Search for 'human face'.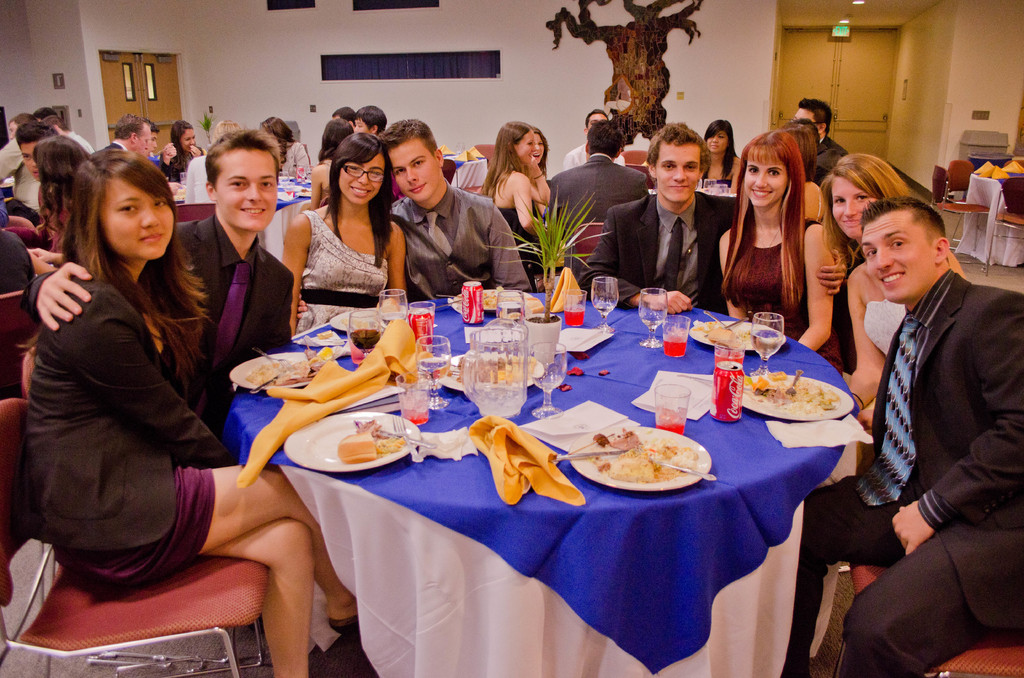
Found at (x1=212, y1=145, x2=282, y2=231).
